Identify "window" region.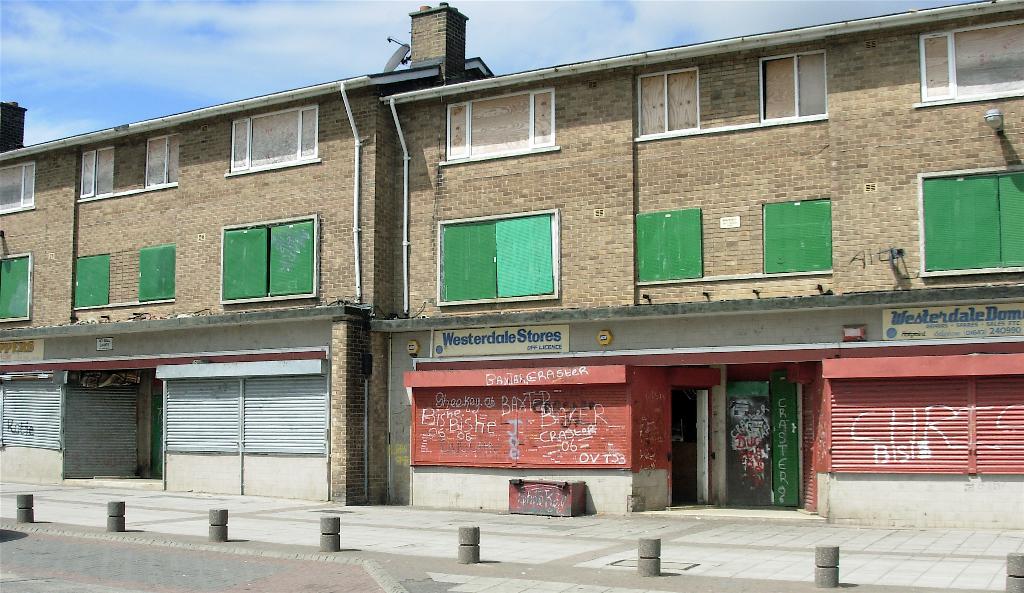
Region: [920,172,1023,270].
